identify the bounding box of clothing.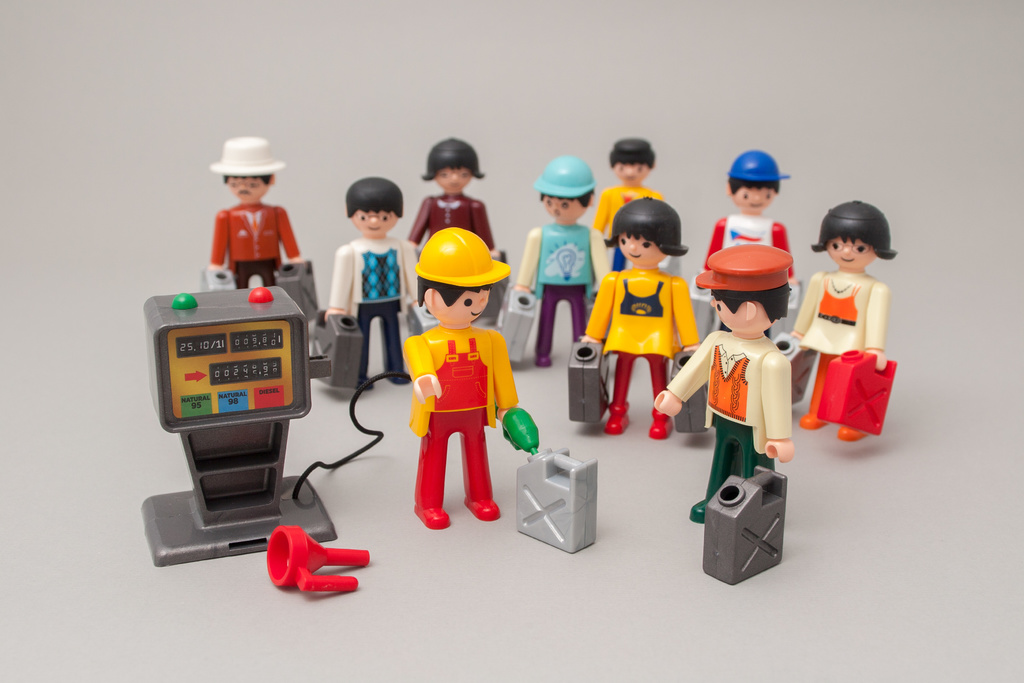
(588, 274, 699, 427).
